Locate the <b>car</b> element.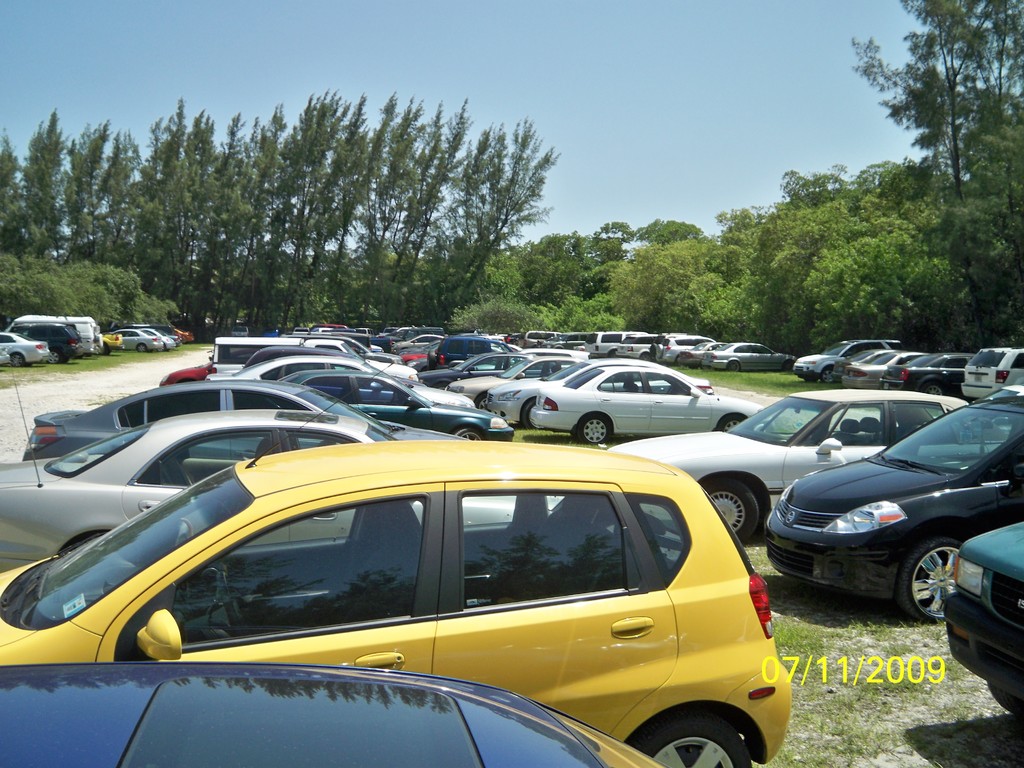
Element bbox: [x1=606, y1=387, x2=966, y2=544].
